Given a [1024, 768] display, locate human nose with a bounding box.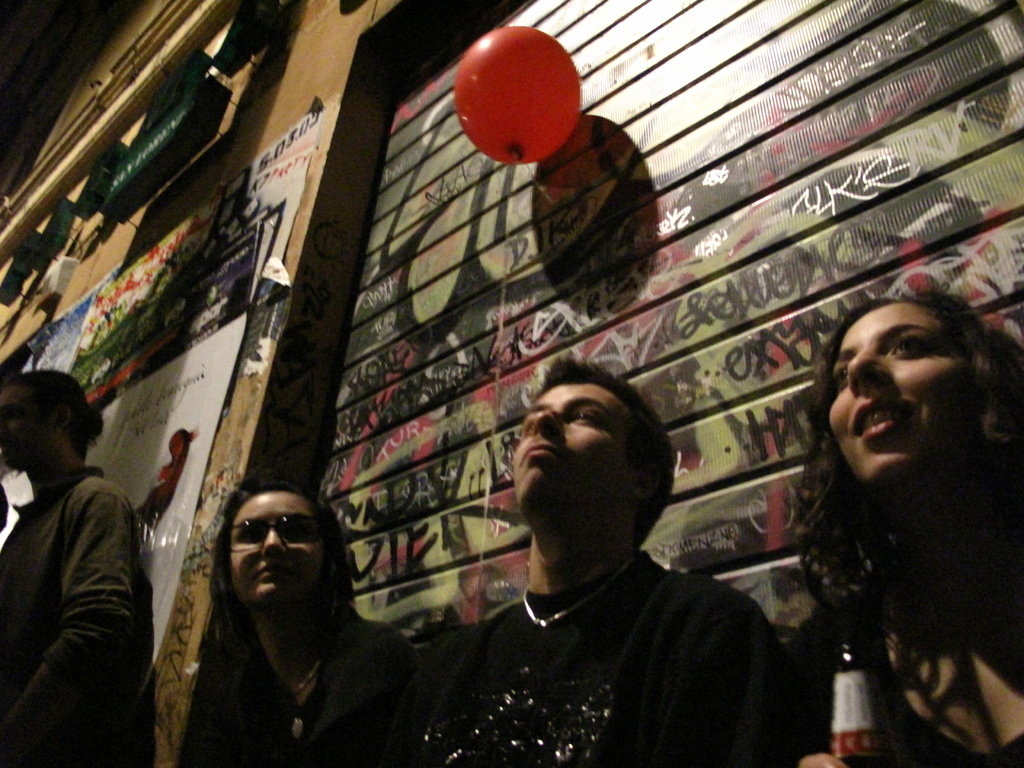
Located: l=255, t=528, r=290, b=557.
